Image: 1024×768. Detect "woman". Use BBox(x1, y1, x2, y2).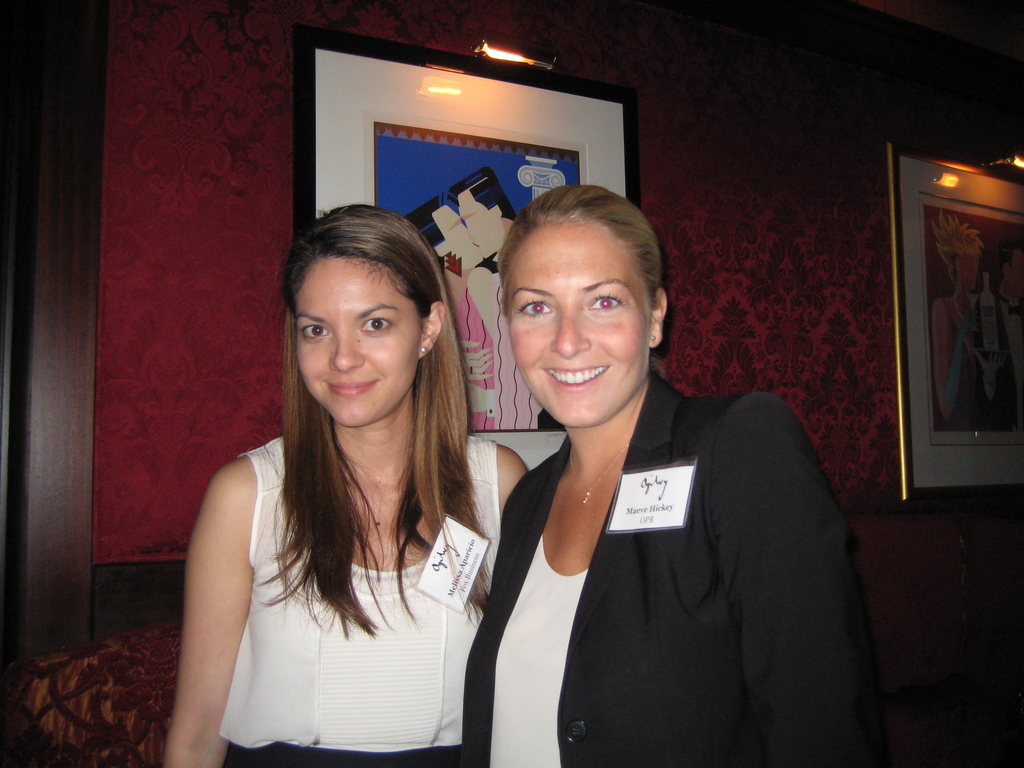
BBox(408, 196, 500, 431).
